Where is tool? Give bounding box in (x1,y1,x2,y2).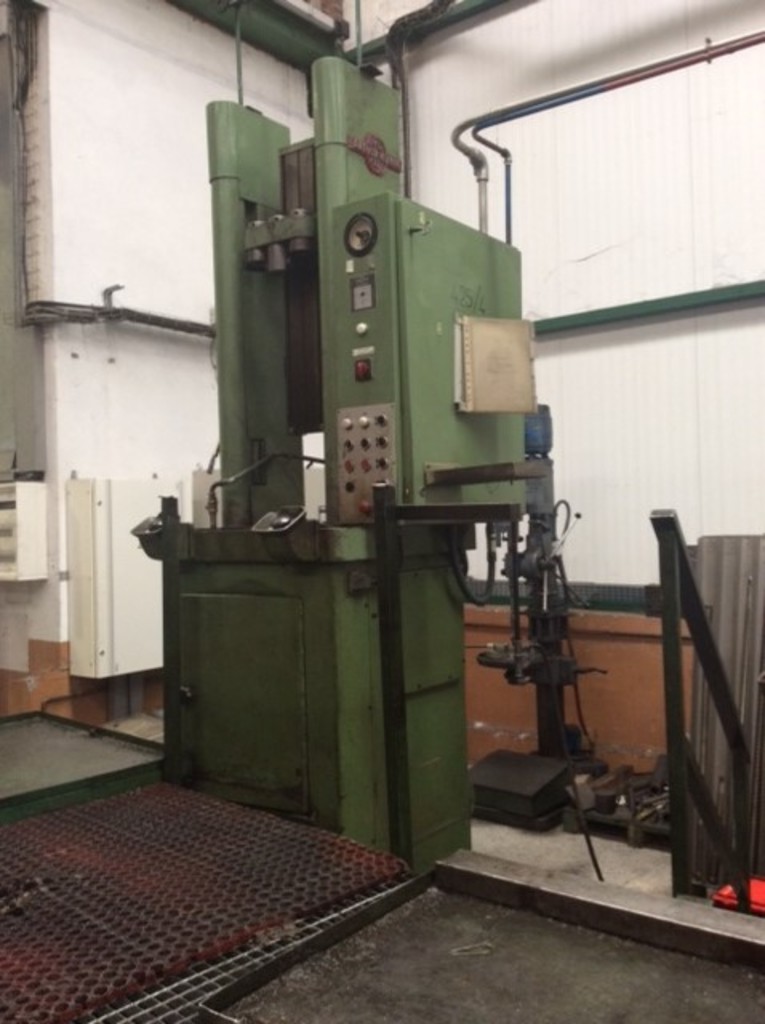
(117,51,551,883).
